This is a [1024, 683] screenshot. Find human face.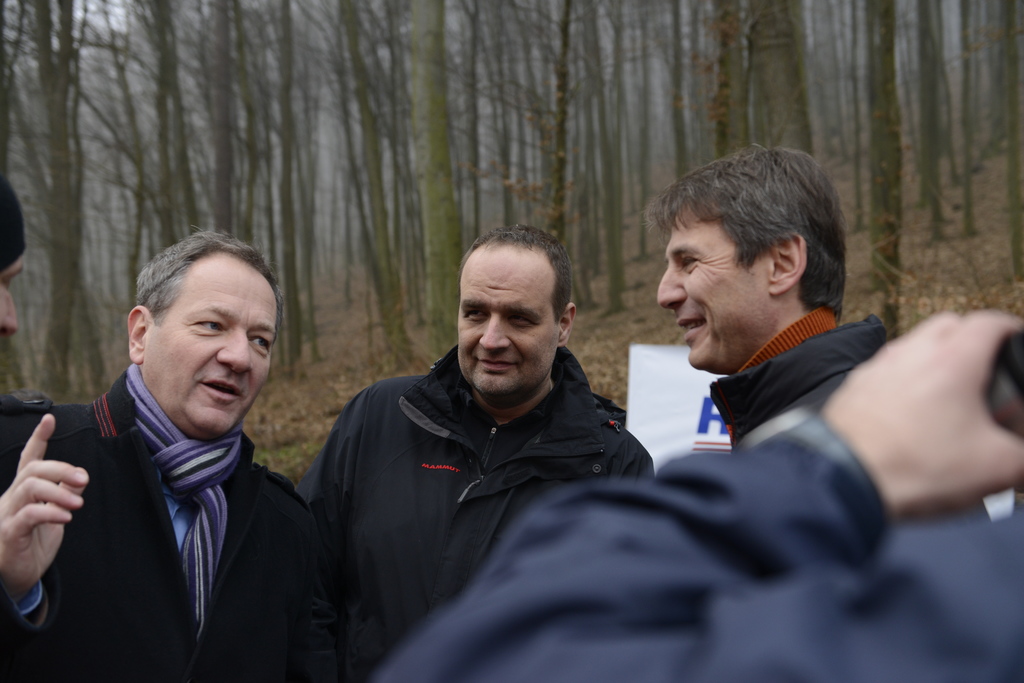
Bounding box: 658, 210, 773, 373.
